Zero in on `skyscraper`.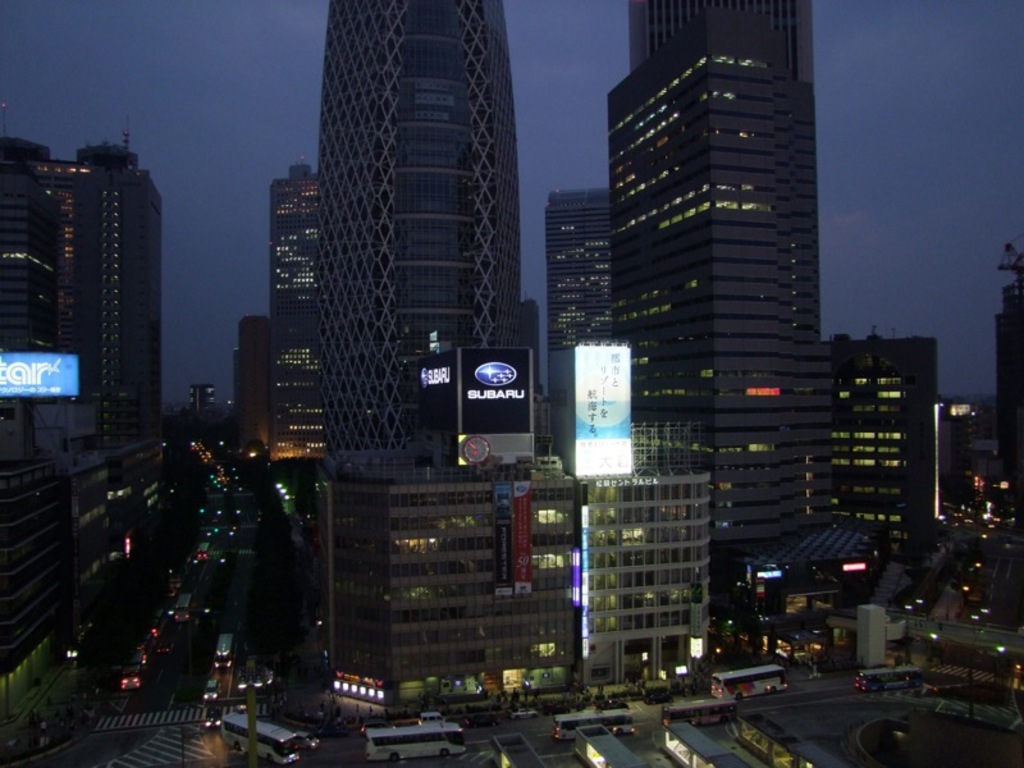
Zeroed in: 269:160:326:462.
